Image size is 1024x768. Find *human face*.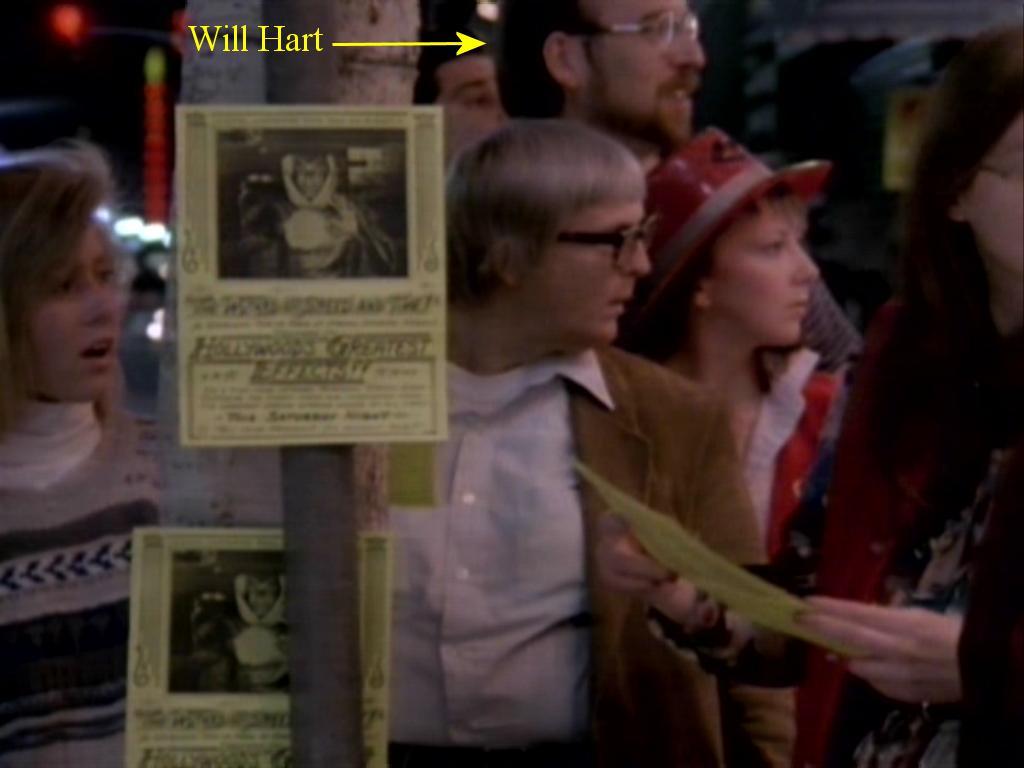
bbox=(290, 159, 327, 191).
